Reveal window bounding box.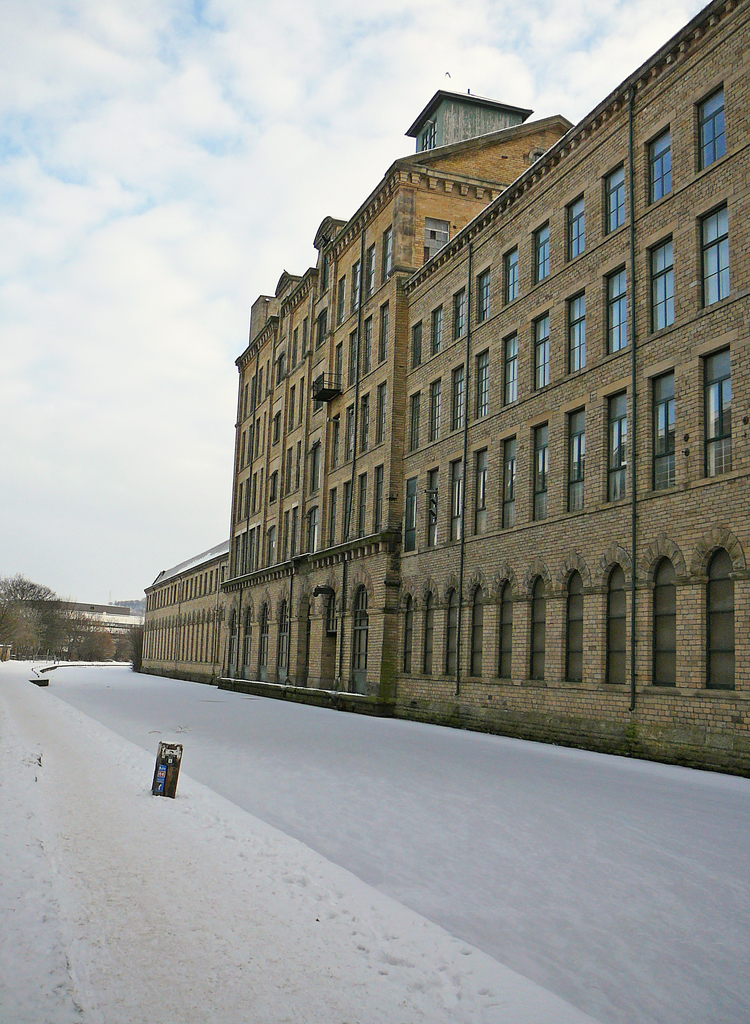
Revealed: box=[378, 381, 390, 448].
